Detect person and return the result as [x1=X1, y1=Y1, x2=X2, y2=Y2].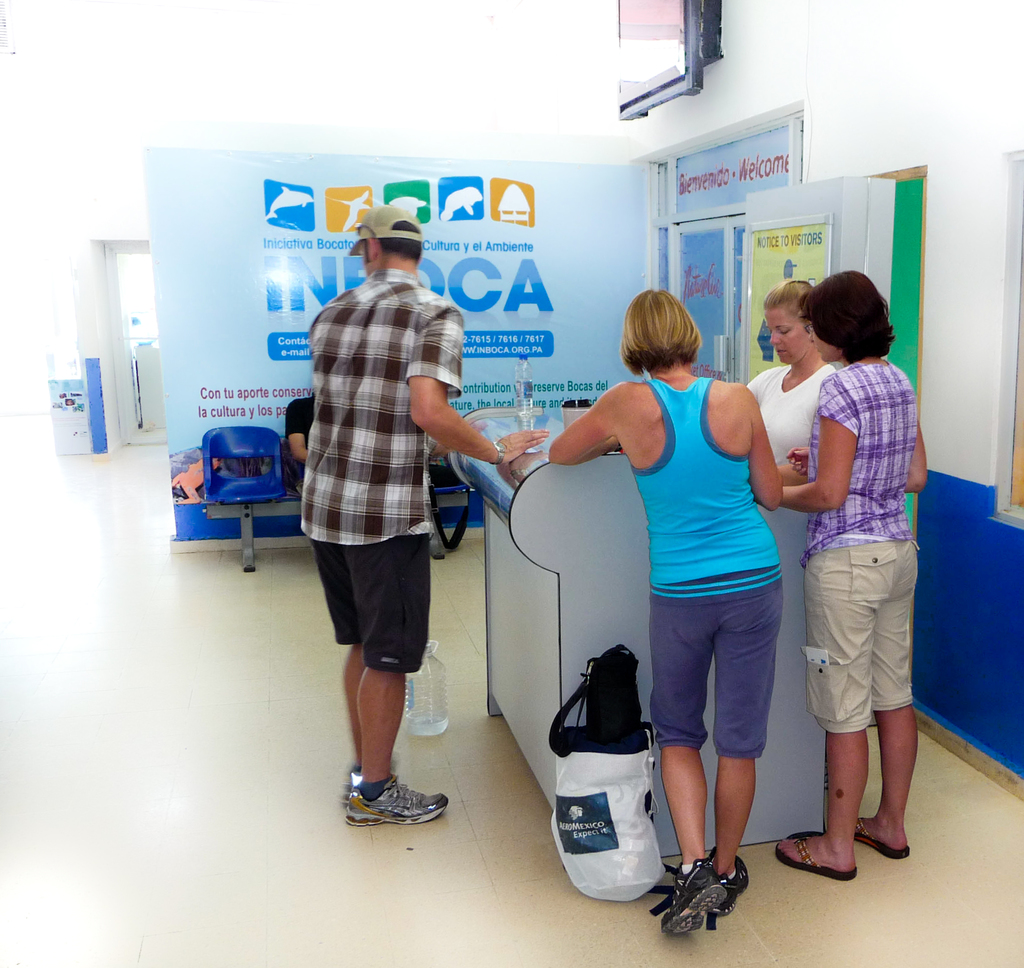
[x1=740, y1=273, x2=836, y2=465].
